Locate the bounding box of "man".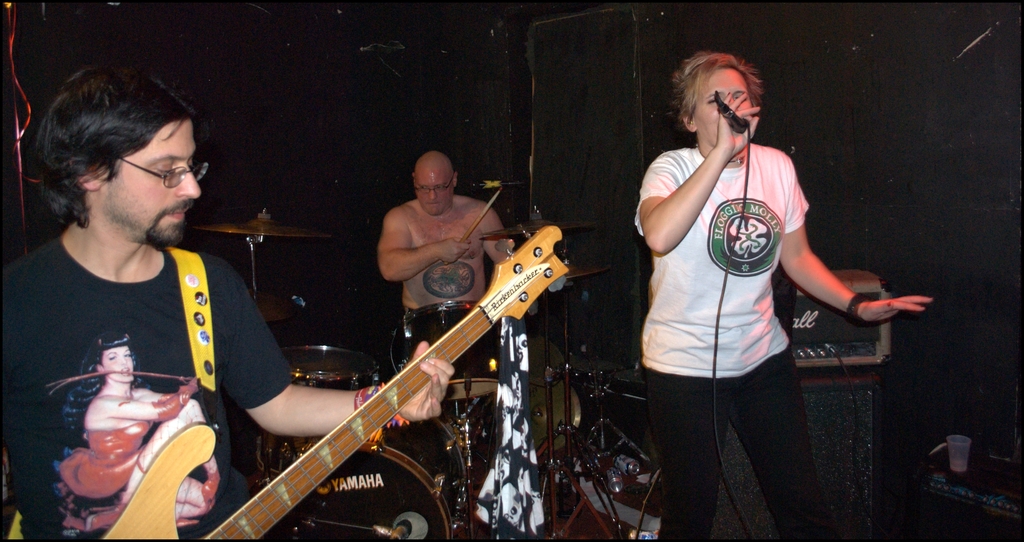
Bounding box: (left=625, top=40, right=889, bottom=541).
